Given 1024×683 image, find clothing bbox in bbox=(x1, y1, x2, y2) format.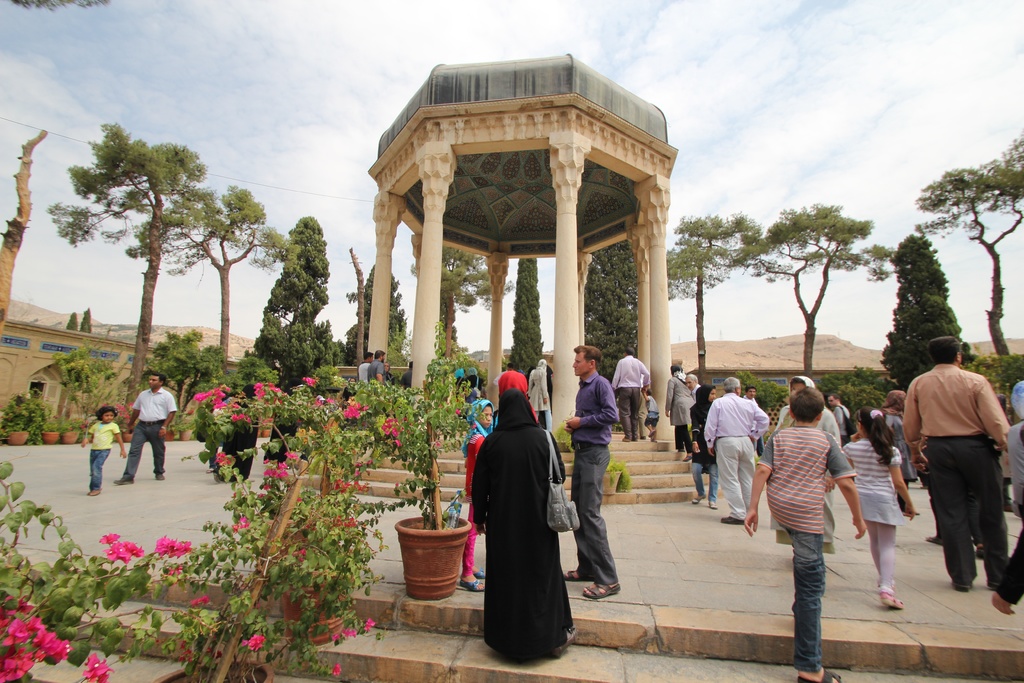
bbox=(669, 424, 695, 452).
